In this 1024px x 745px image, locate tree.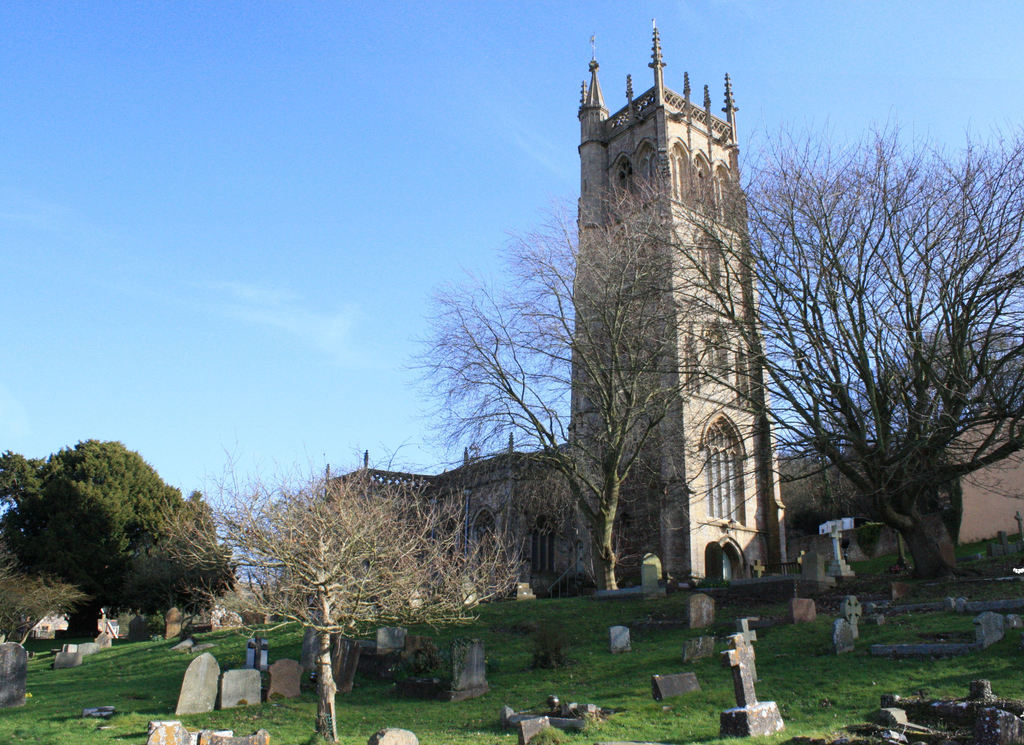
Bounding box: Rect(0, 552, 79, 663).
